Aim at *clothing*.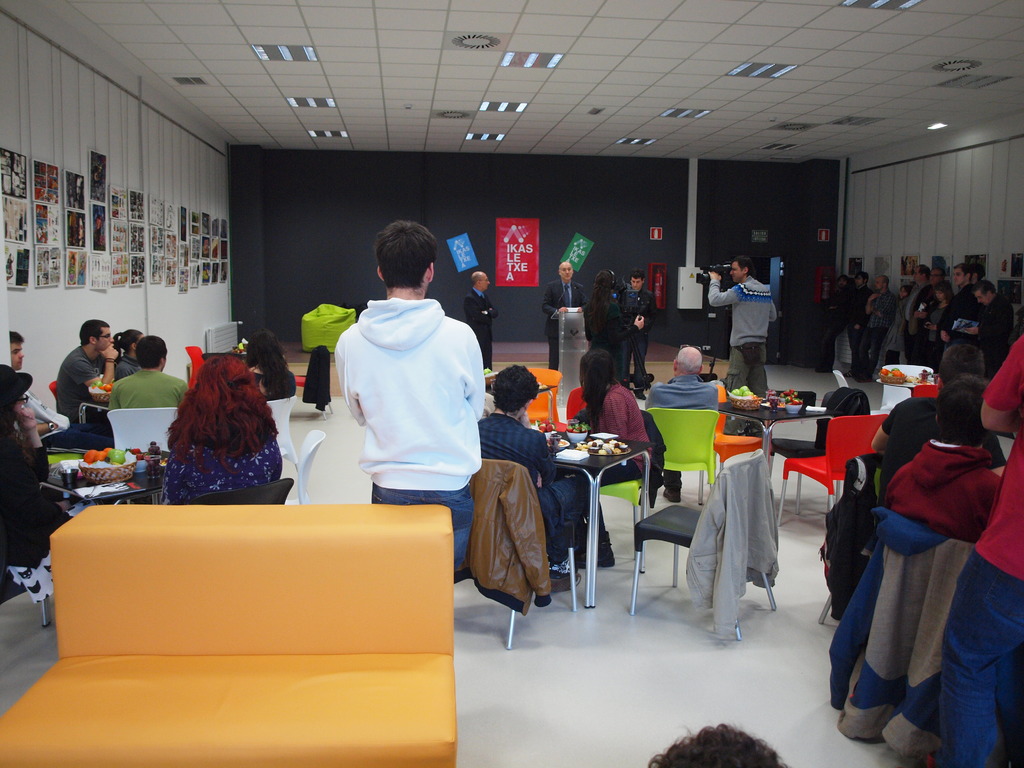
Aimed at pyautogui.locateOnScreen(49, 338, 104, 410).
